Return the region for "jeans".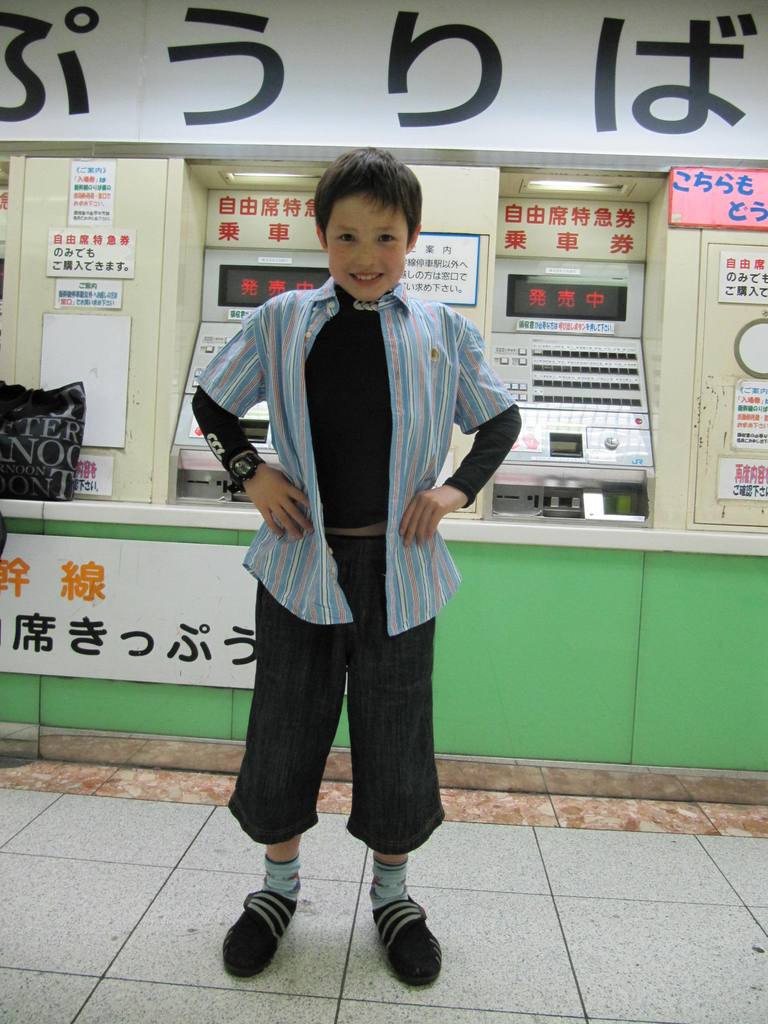
x1=228, y1=536, x2=444, y2=858.
